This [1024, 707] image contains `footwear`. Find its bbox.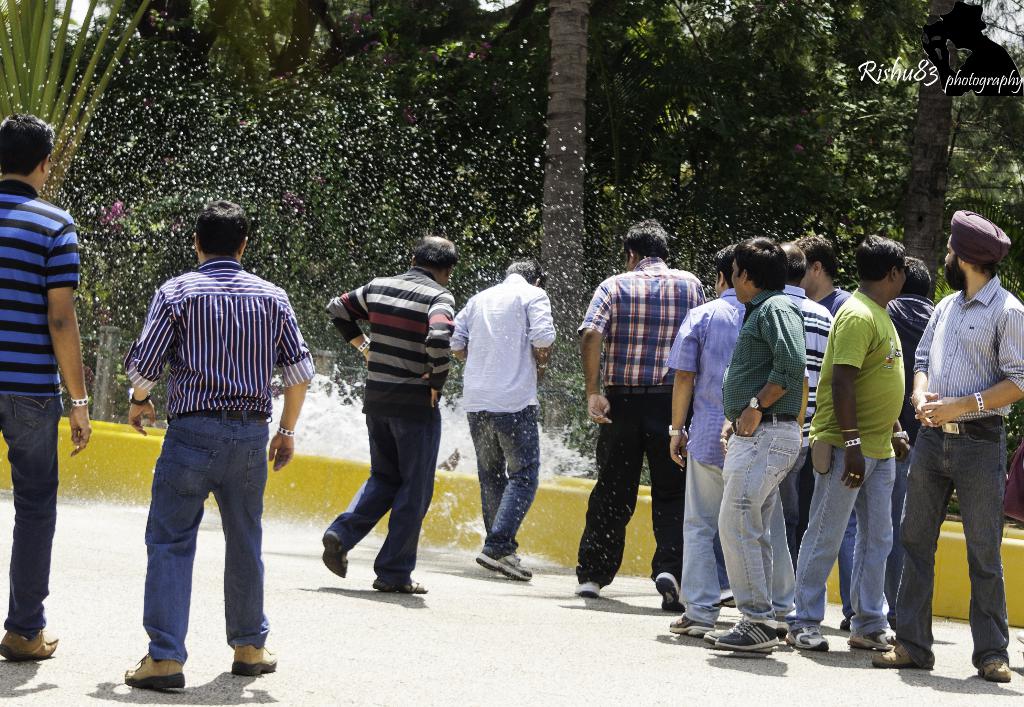
{"left": 573, "top": 585, "right": 602, "bottom": 601}.
